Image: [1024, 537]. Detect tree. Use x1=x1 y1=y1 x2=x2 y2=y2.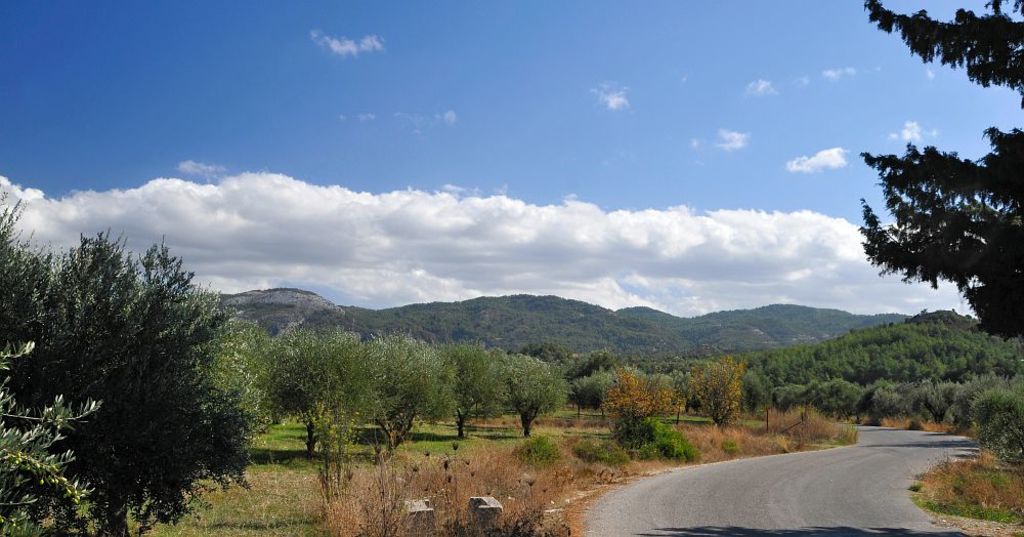
x1=433 y1=336 x2=509 y2=440.
